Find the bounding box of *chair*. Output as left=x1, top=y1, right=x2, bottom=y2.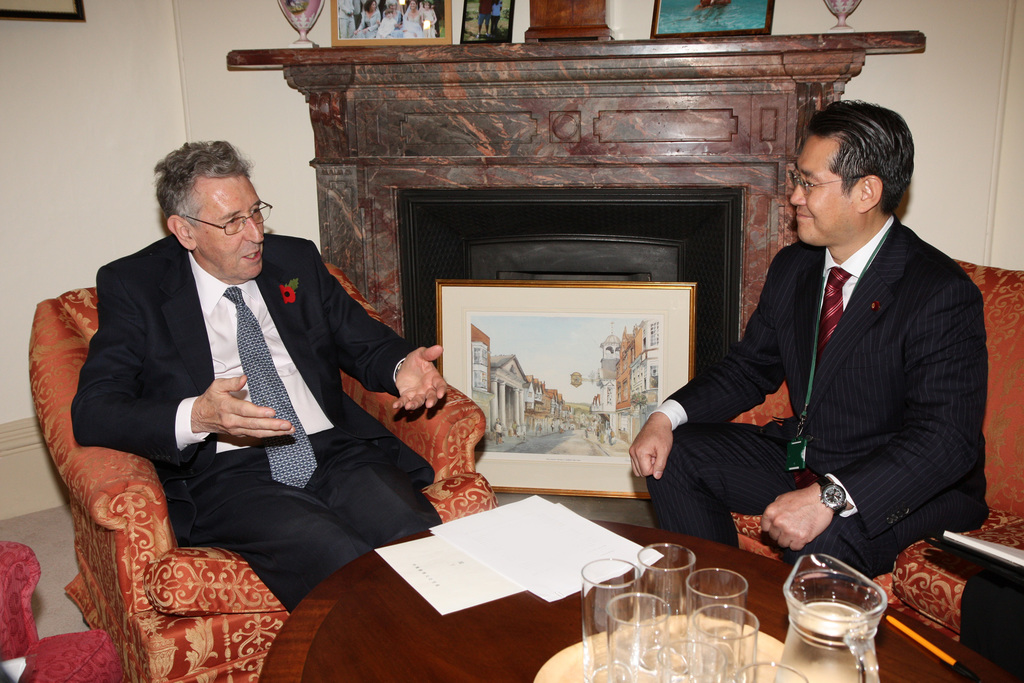
left=706, top=261, right=1023, bottom=639.
